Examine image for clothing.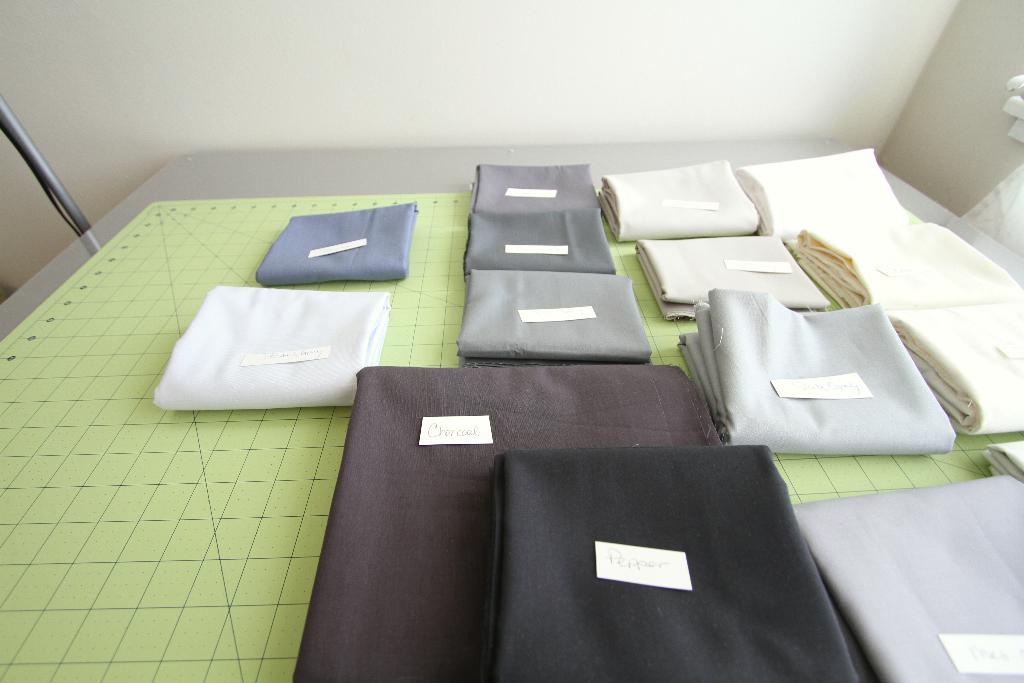
Examination result: l=785, t=226, r=1001, b=305.
